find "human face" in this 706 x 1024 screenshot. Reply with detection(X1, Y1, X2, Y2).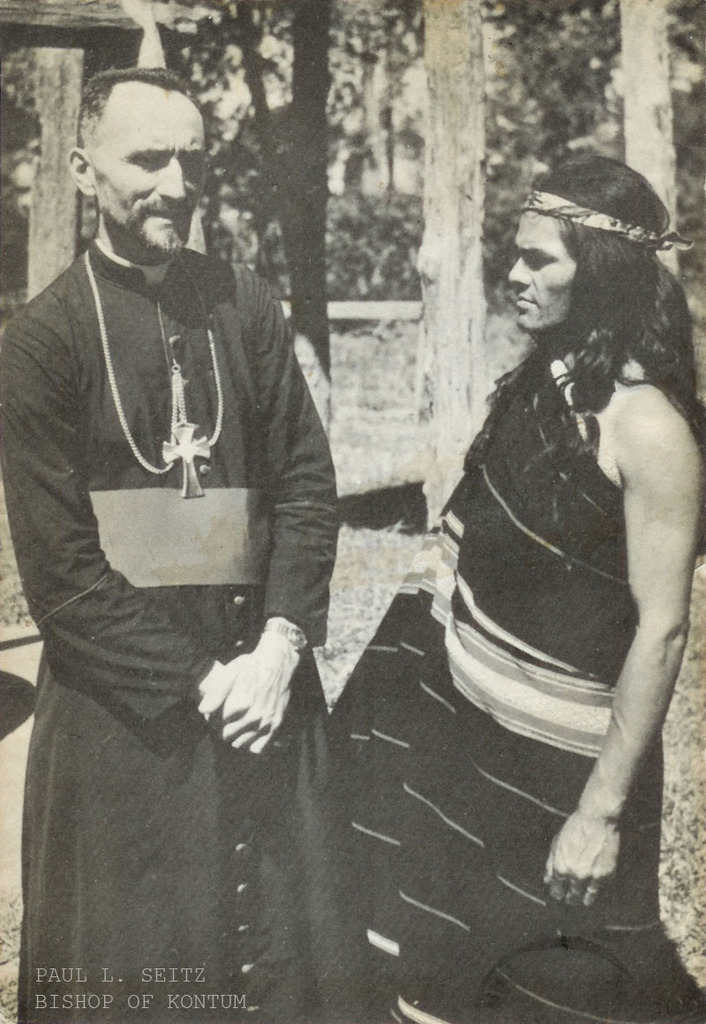
detection(505, 207, 575, 328).
